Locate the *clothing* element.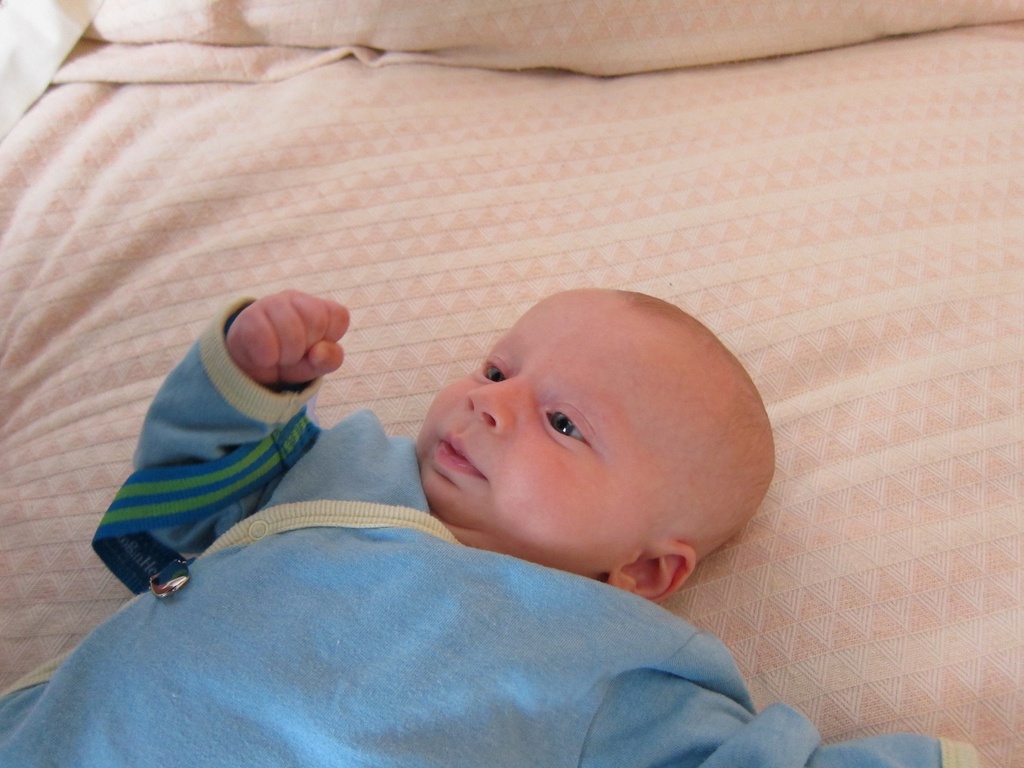
Element bbox: {"x1": 89, "y1": 355, "x2": 582, "y2": 700}.
